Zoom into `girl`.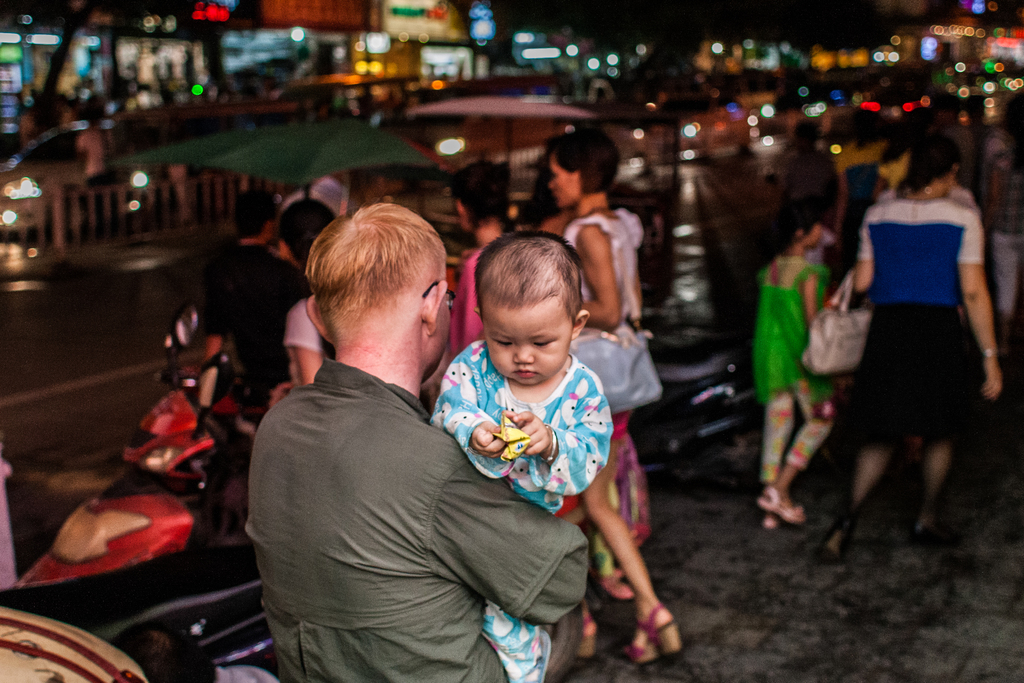
Zoom target: rect(754, 199, 842, 529).
